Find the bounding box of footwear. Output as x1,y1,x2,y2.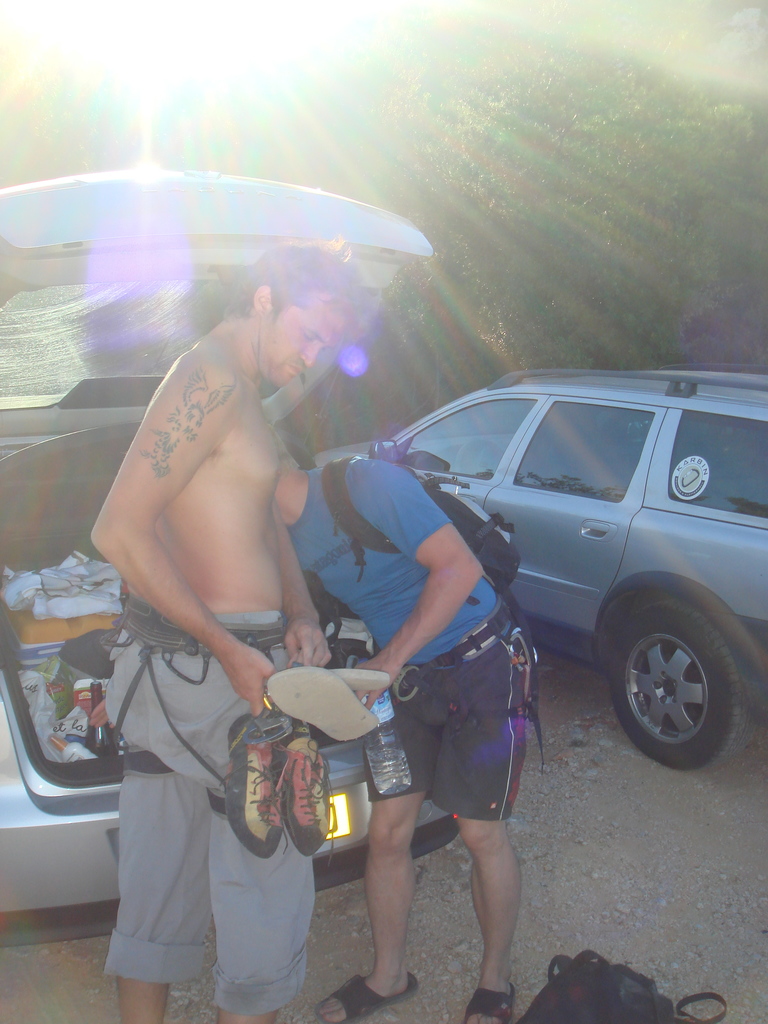
310,967,420,1023.
